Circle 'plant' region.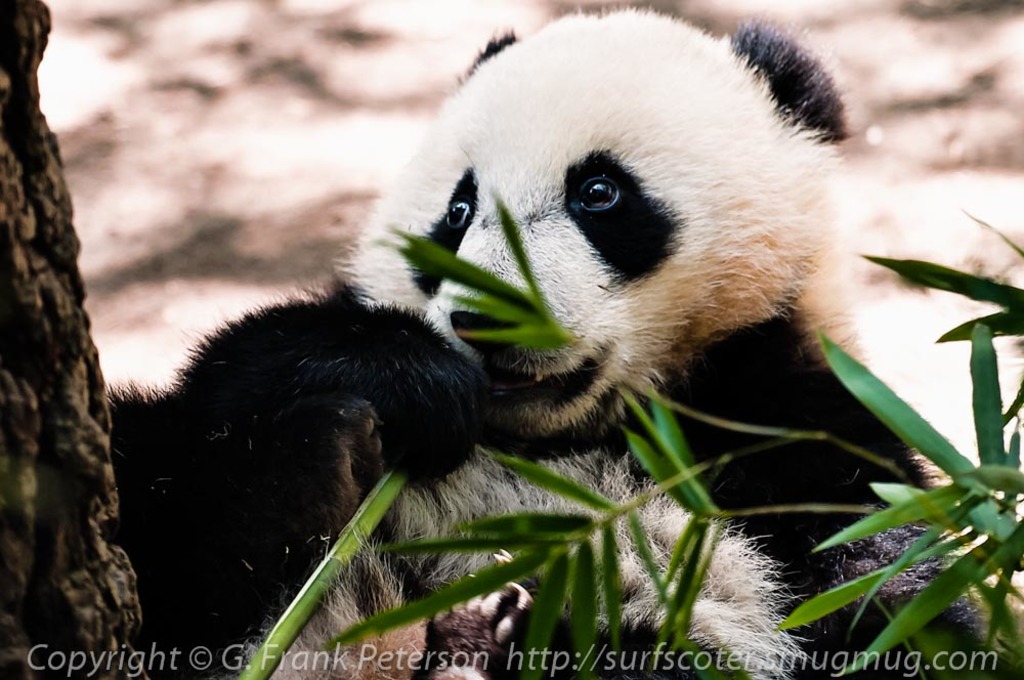
Region: [left=207, top=183, right=802, bottom=679].
